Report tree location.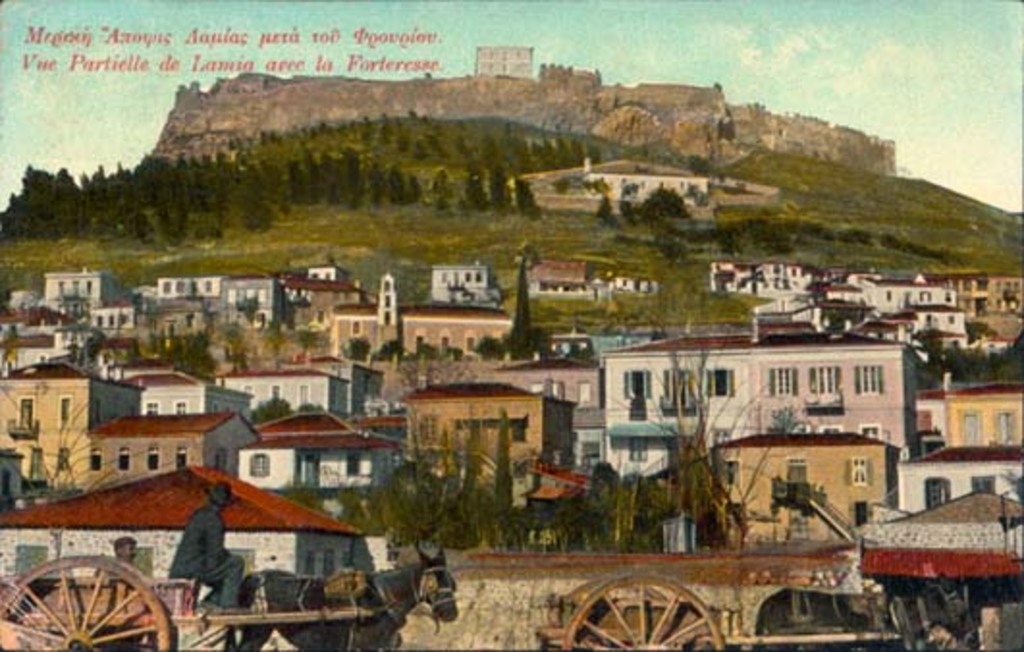
Report: (x1=619, y1=199, x2=629, y2=220).
